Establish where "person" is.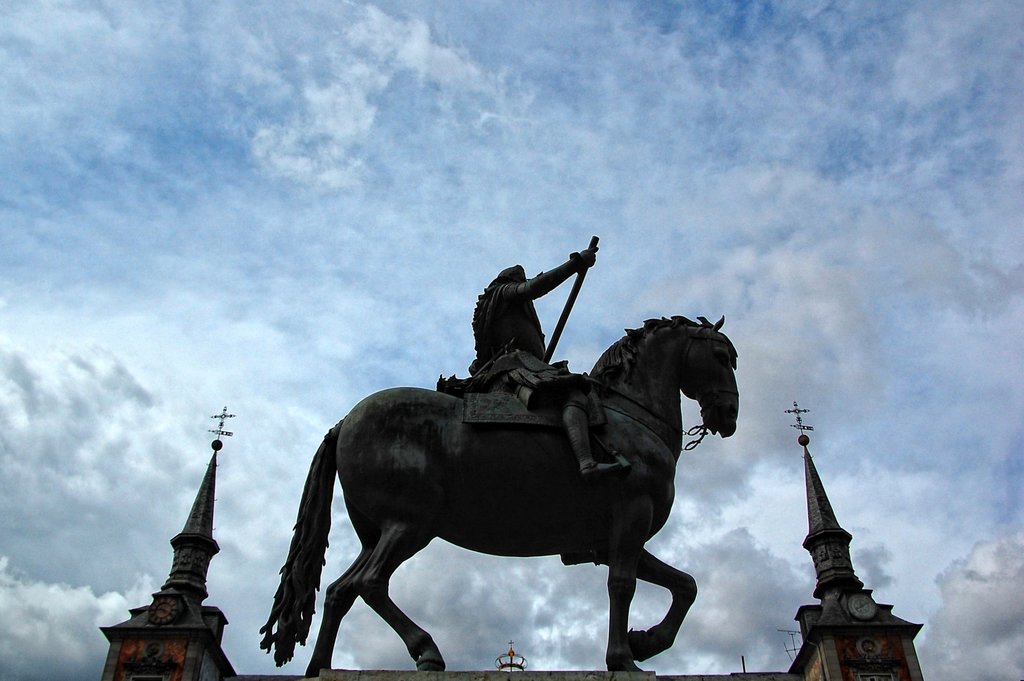
Established at (x1=470, y1=247, x2=628, y2=479).
